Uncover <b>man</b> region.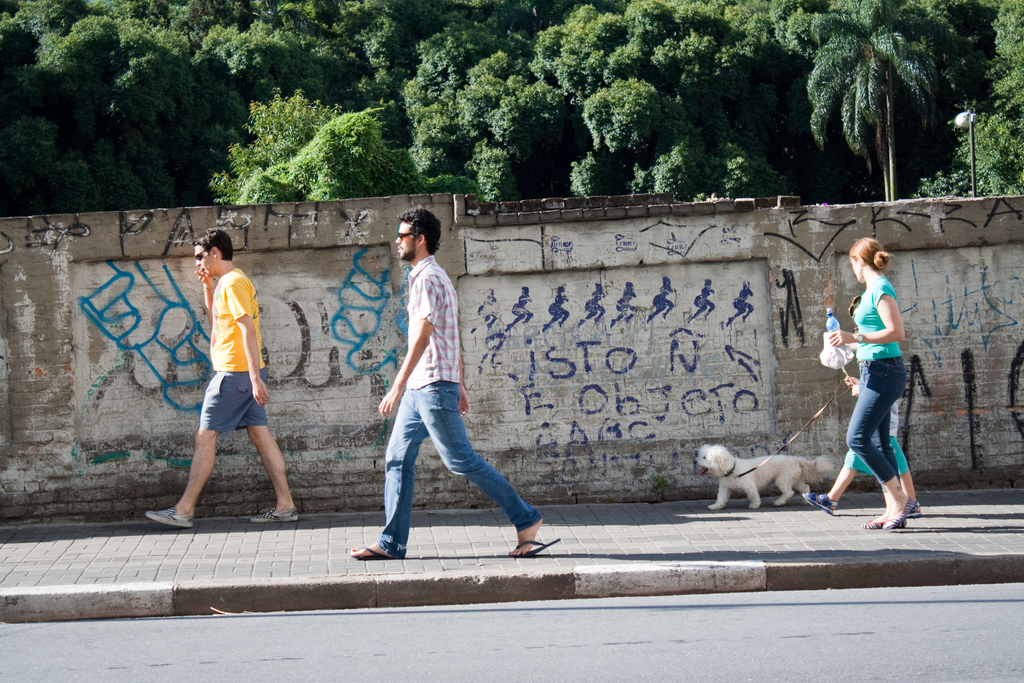
Uncovered: x1=168, y1=225, x2=289, y2=534.
